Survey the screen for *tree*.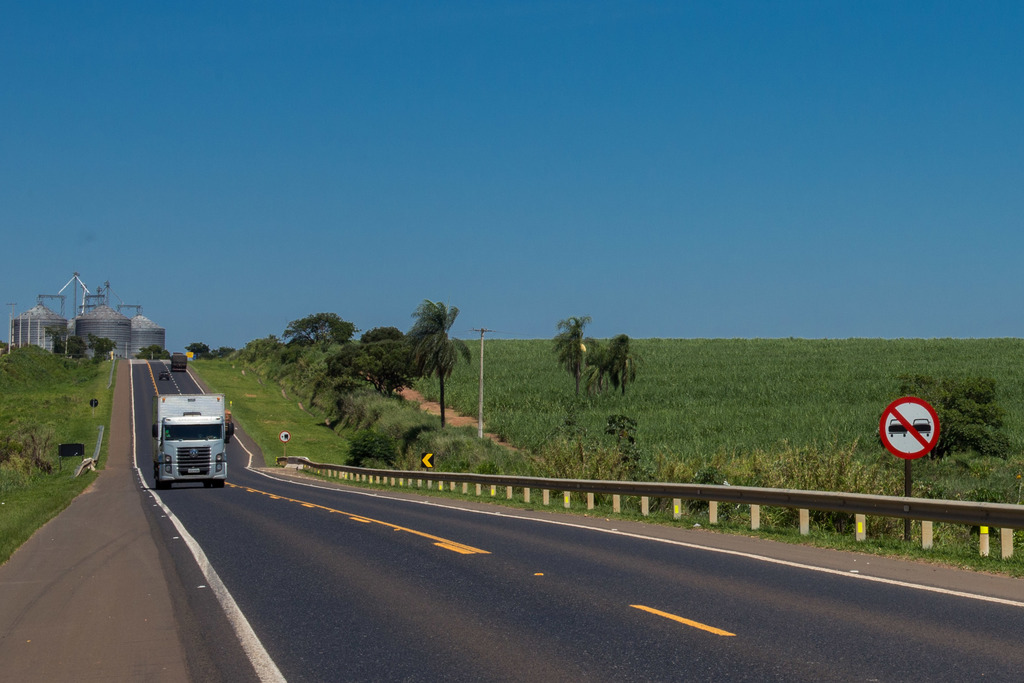
Survey found: 556/316/598/396.
